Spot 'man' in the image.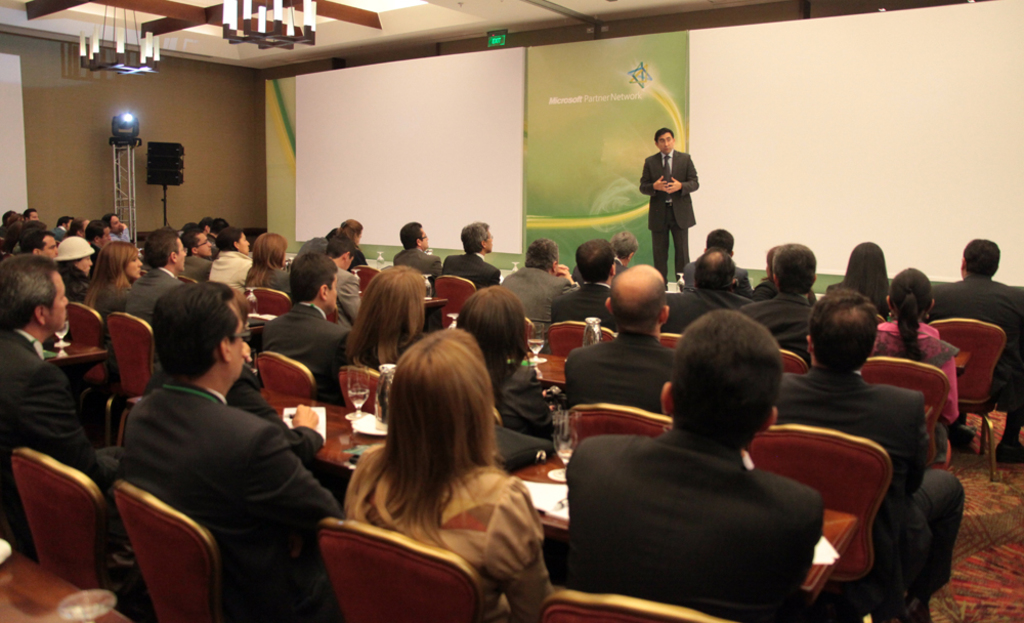
'man' found at (left=639, top=127, right=700, bottom=277).
